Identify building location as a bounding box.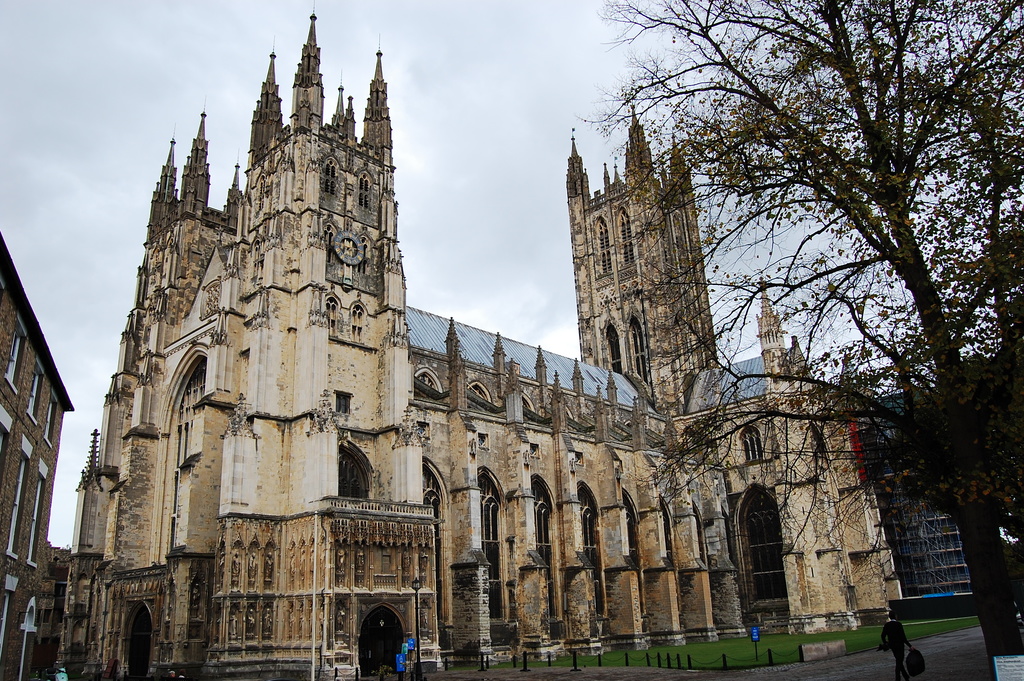
<box>0,229,73,680</box>.
